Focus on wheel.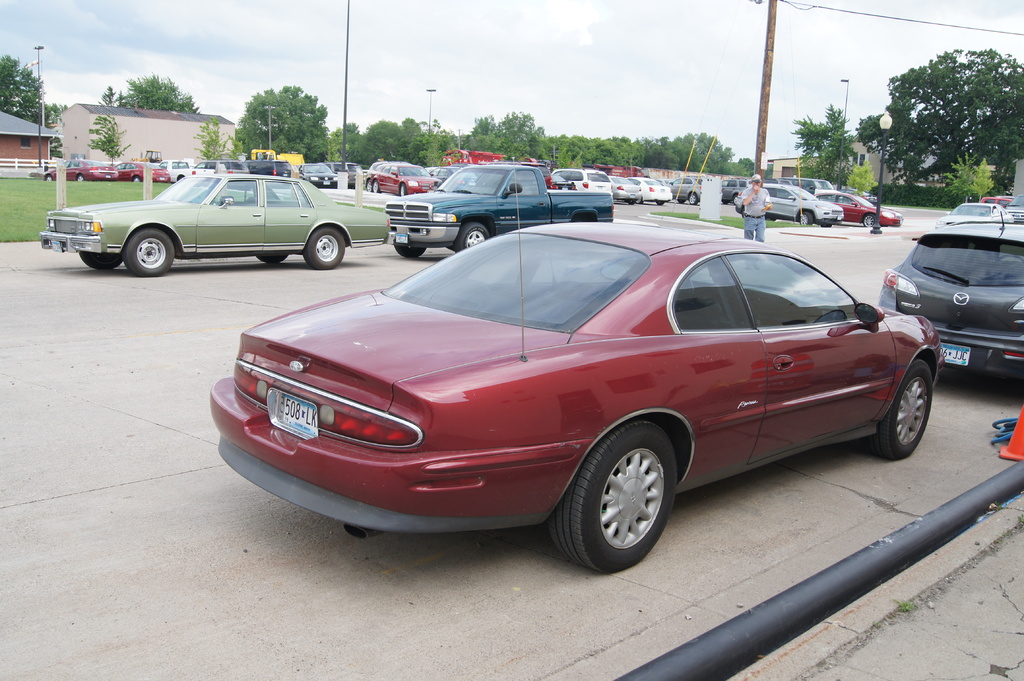
Focused at select_region(570, 439, 690, 559).
